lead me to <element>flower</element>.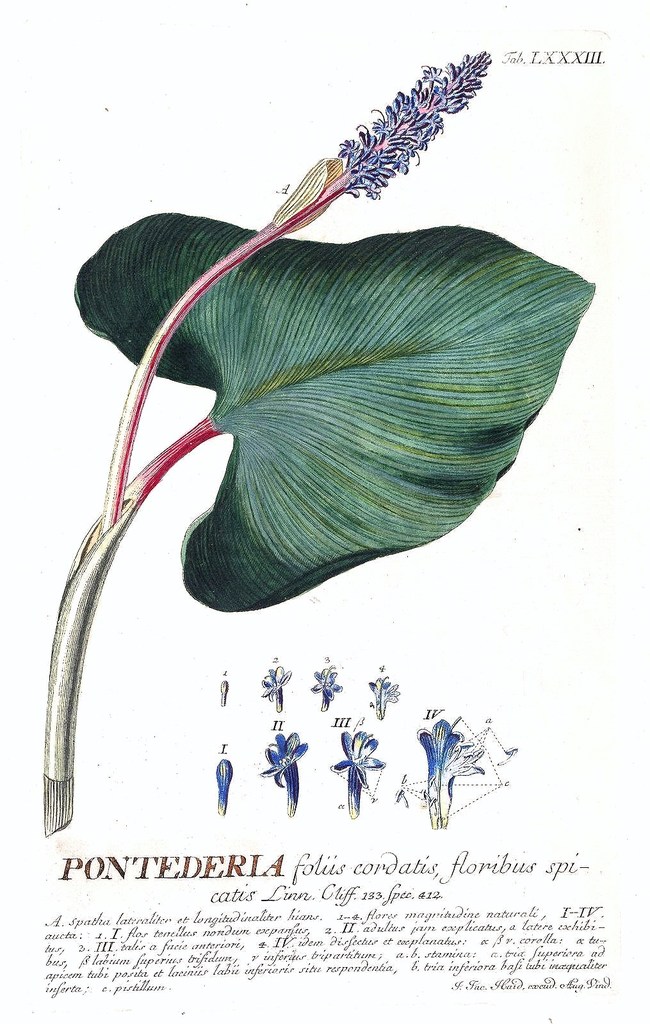
Lead to 262:664:290:714.
